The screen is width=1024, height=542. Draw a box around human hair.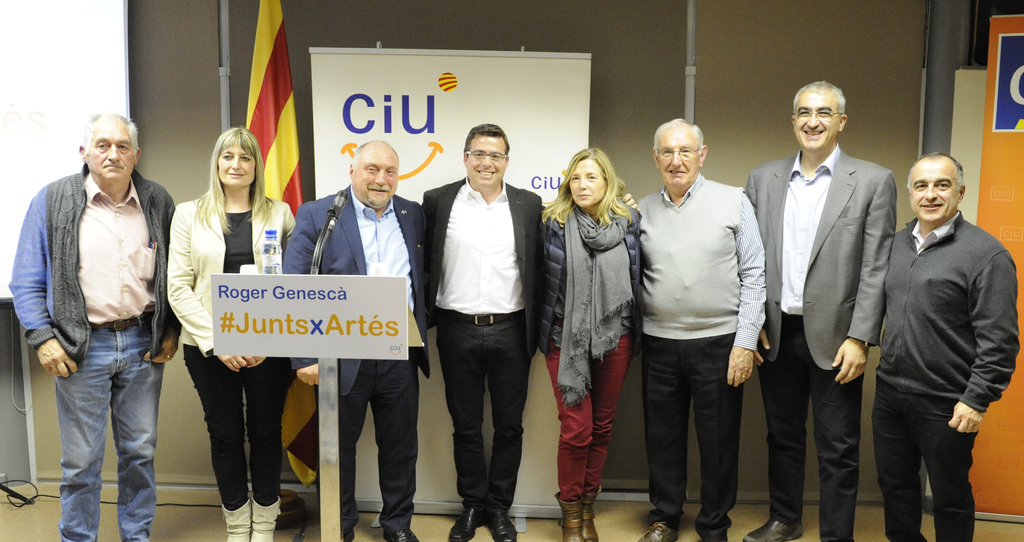
{"x1": 353, "y1": 139, "x2": 399, "y2": 173}.
